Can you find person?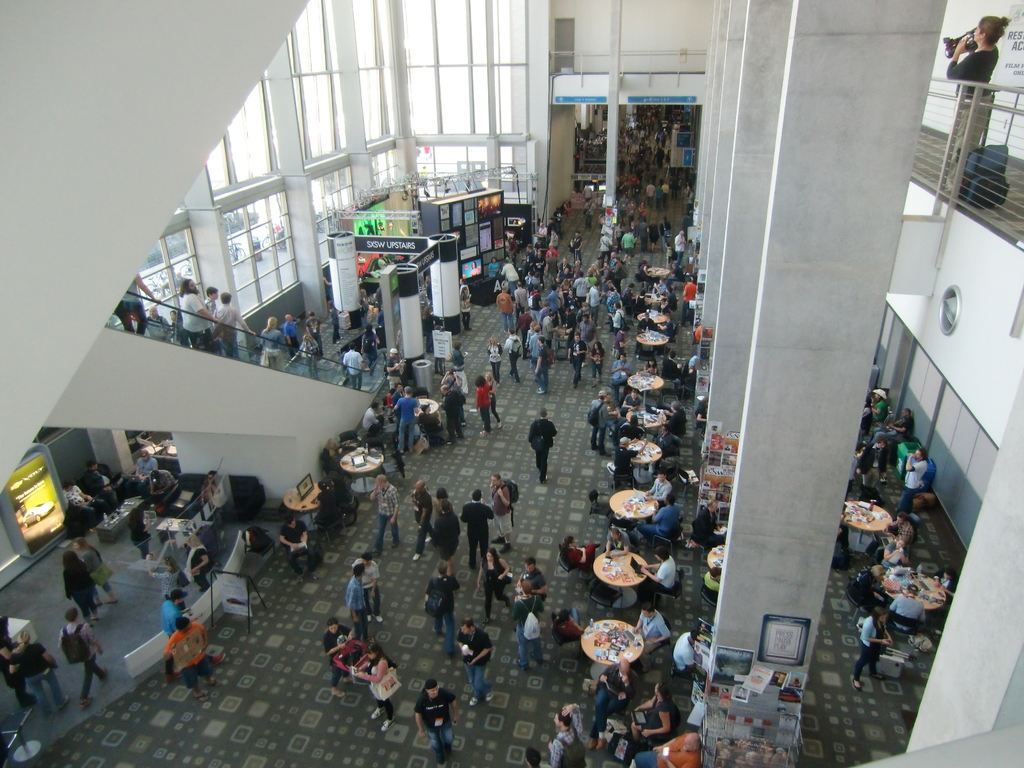
Yes, bounding box: rect(656, 348, 684, 373).
